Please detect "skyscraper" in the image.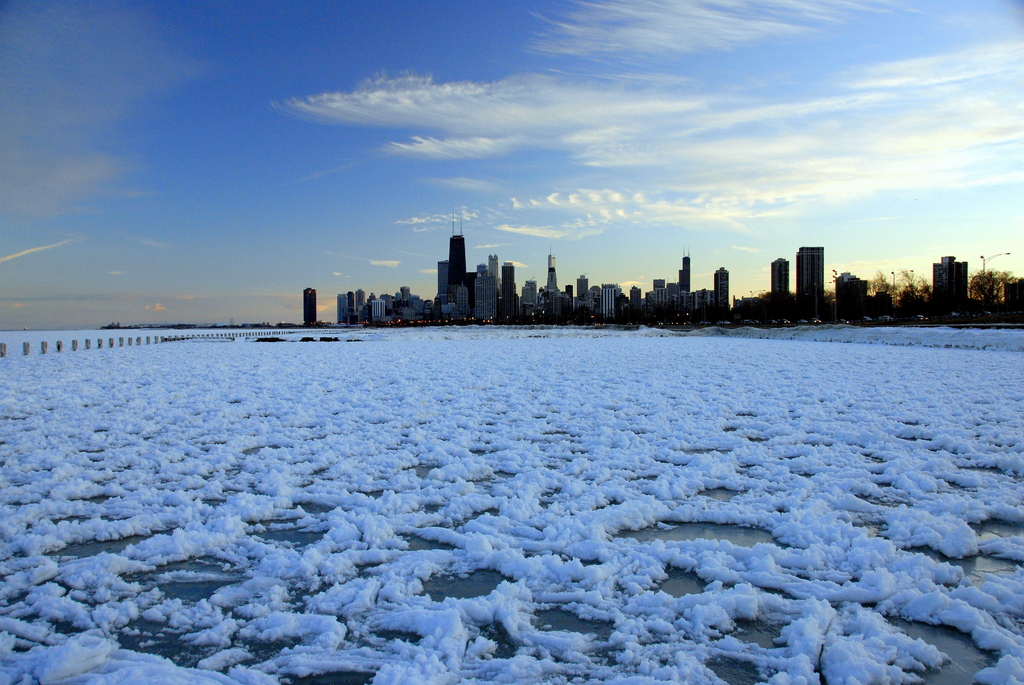
crop(774, 257, 790, 298).
